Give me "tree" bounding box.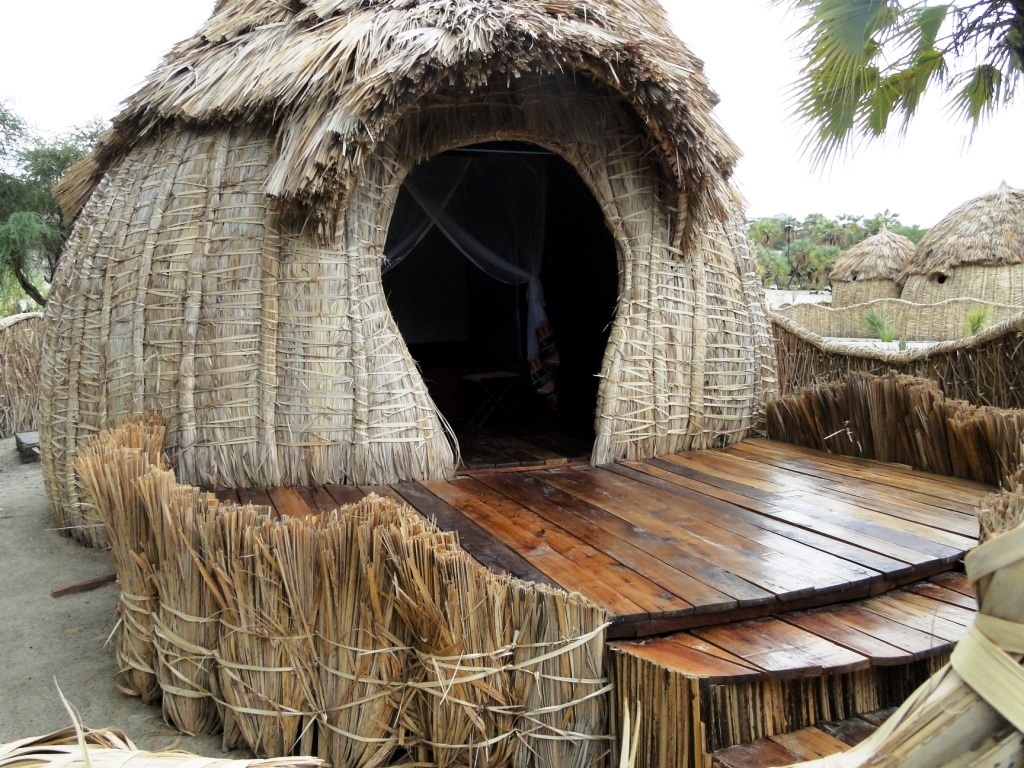
bbox(789, 215, 851, 292).
